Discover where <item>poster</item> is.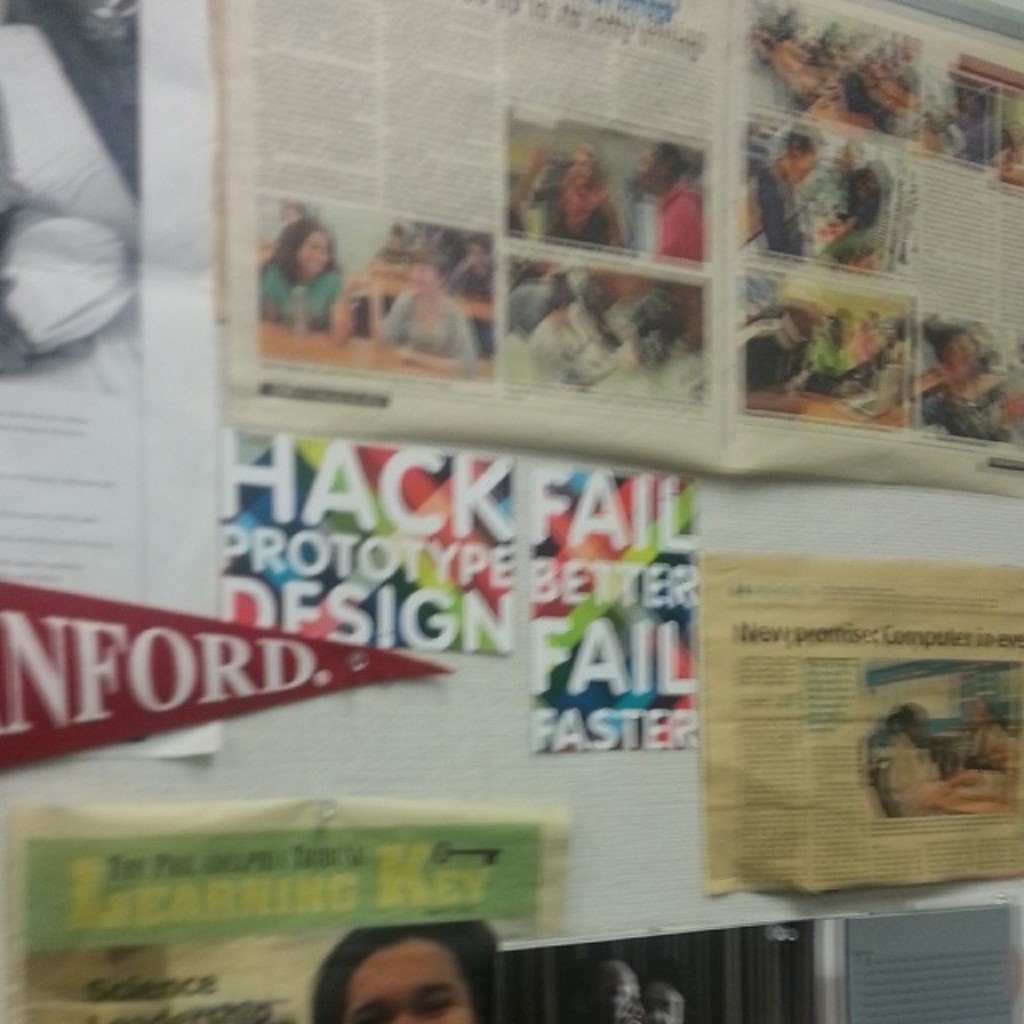
Discovered at {"left": 2, "top": 794, "right": 566, "bottom": 1022}.
